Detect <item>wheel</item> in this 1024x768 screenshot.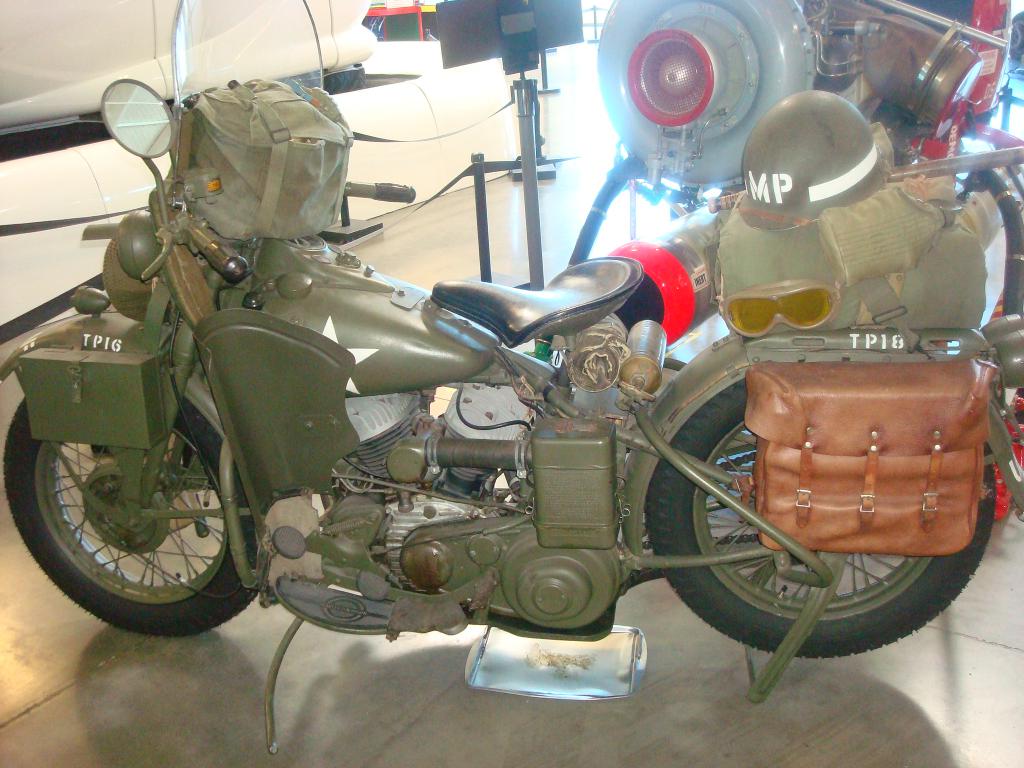
Detection: 18 409 250 618.
